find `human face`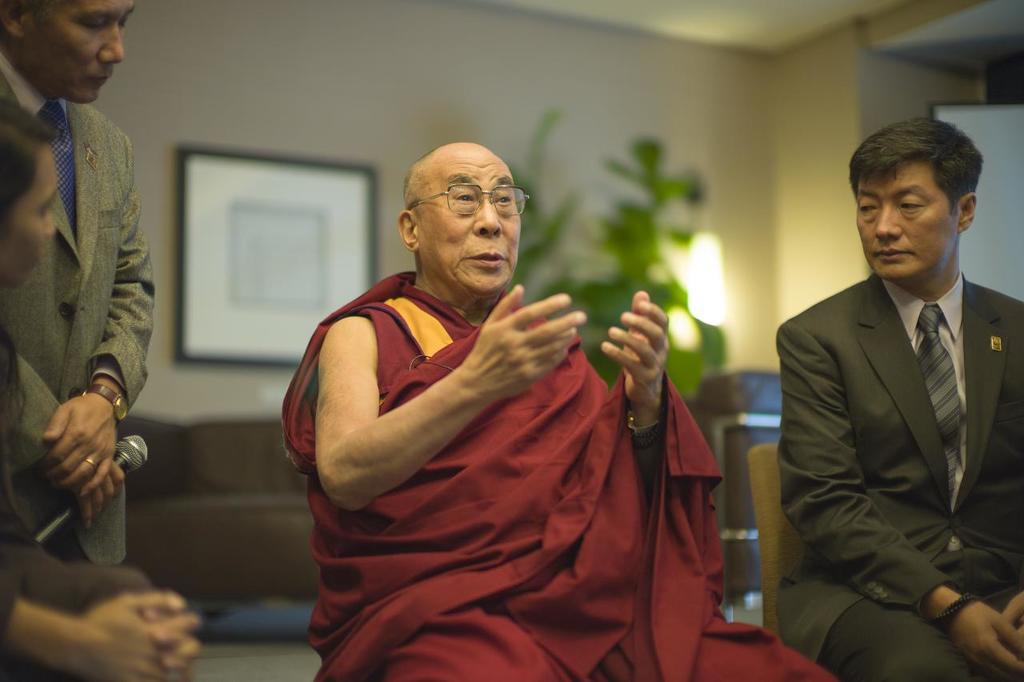
<bbox>24, 3, 124, 101</bbox>
